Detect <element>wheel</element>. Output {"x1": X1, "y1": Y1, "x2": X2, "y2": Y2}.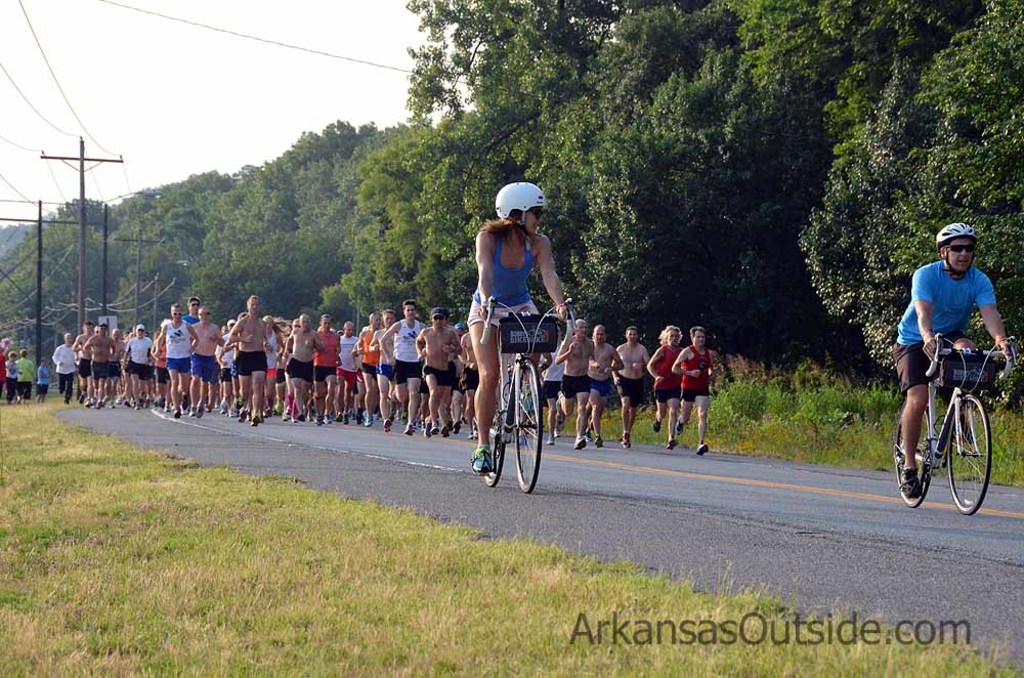
{"x1": 894, "y1": 416, "x2": 932, "y2": 507}.
